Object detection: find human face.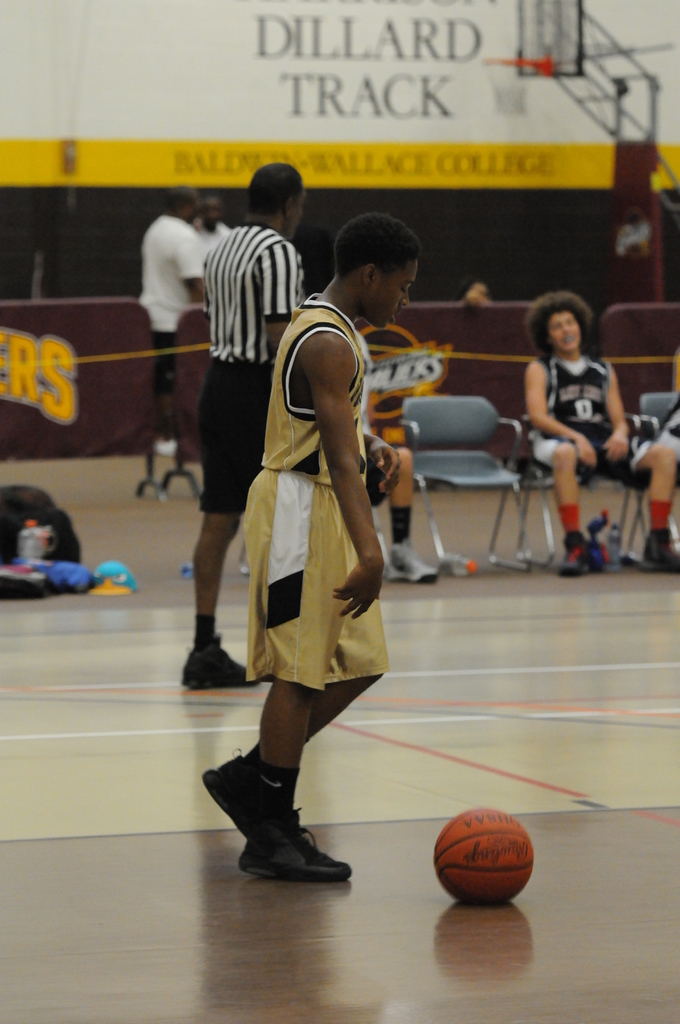
pyautogui.locateOnScreen(551, 305, 581, 344).
